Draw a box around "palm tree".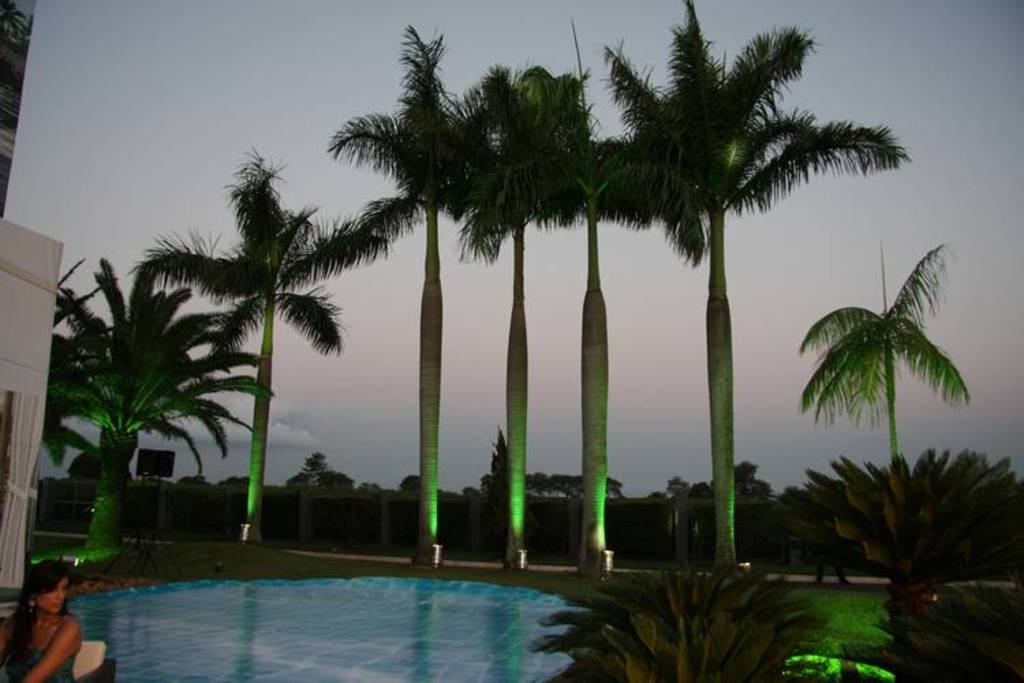
bbox(803, 294, 968, 582).
